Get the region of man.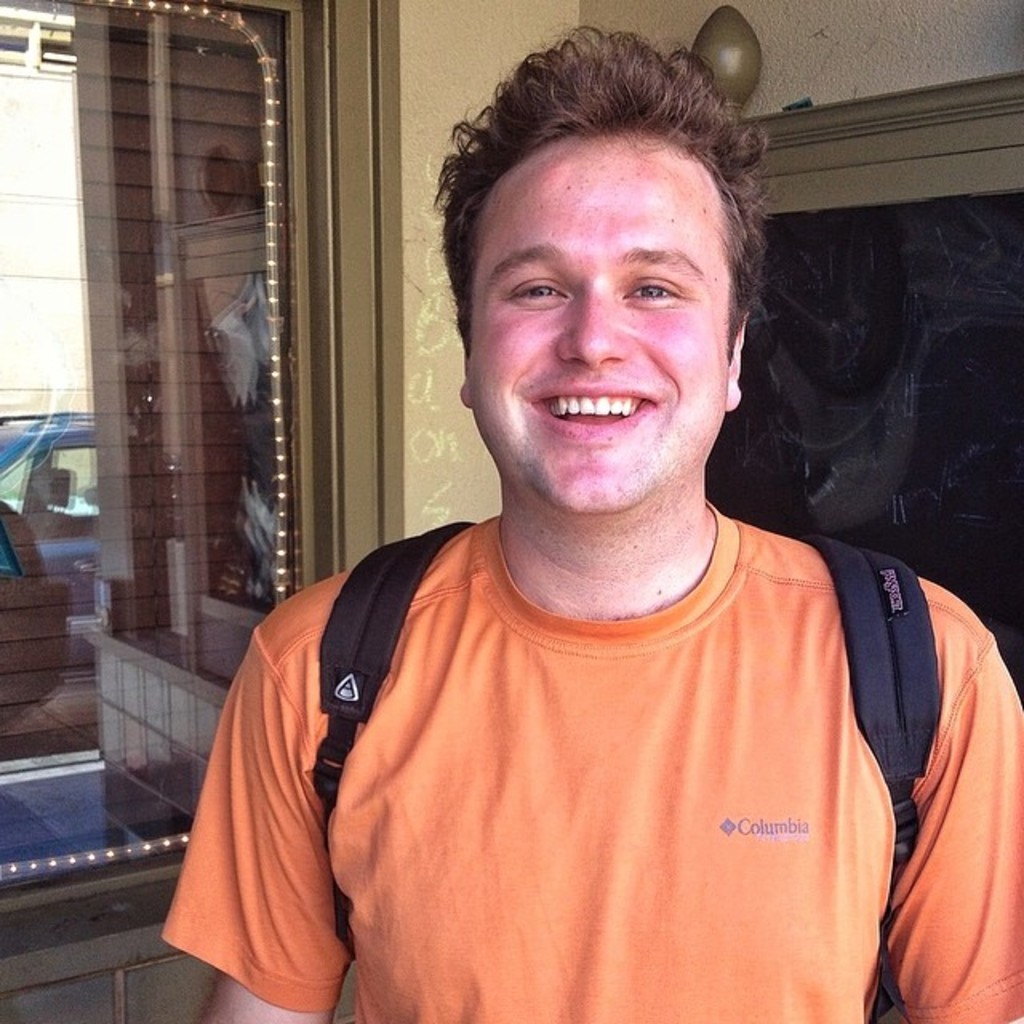
crop(149, 67, 1010, 1006).
